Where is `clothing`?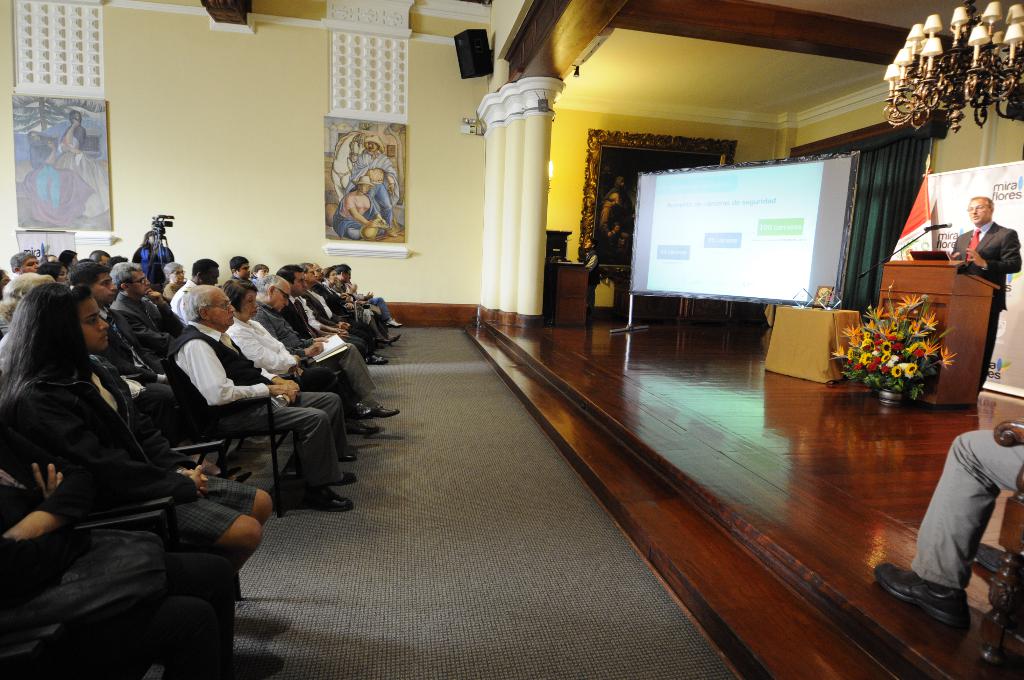
343, 151, 401, 232.
